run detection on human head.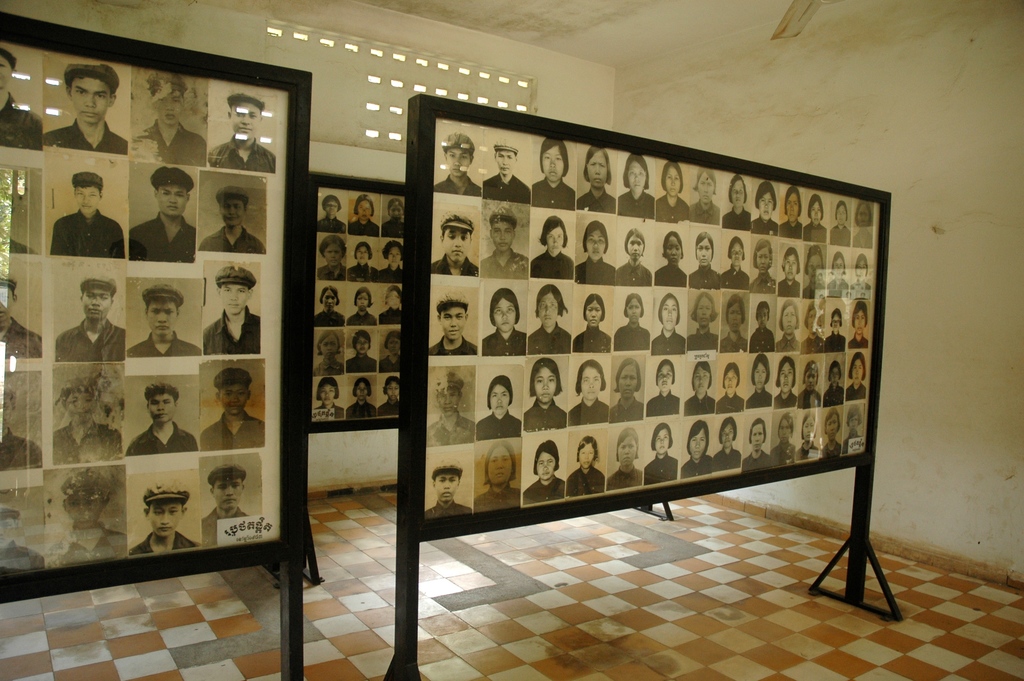
Result: bbox(211, 369, 253, 419).
